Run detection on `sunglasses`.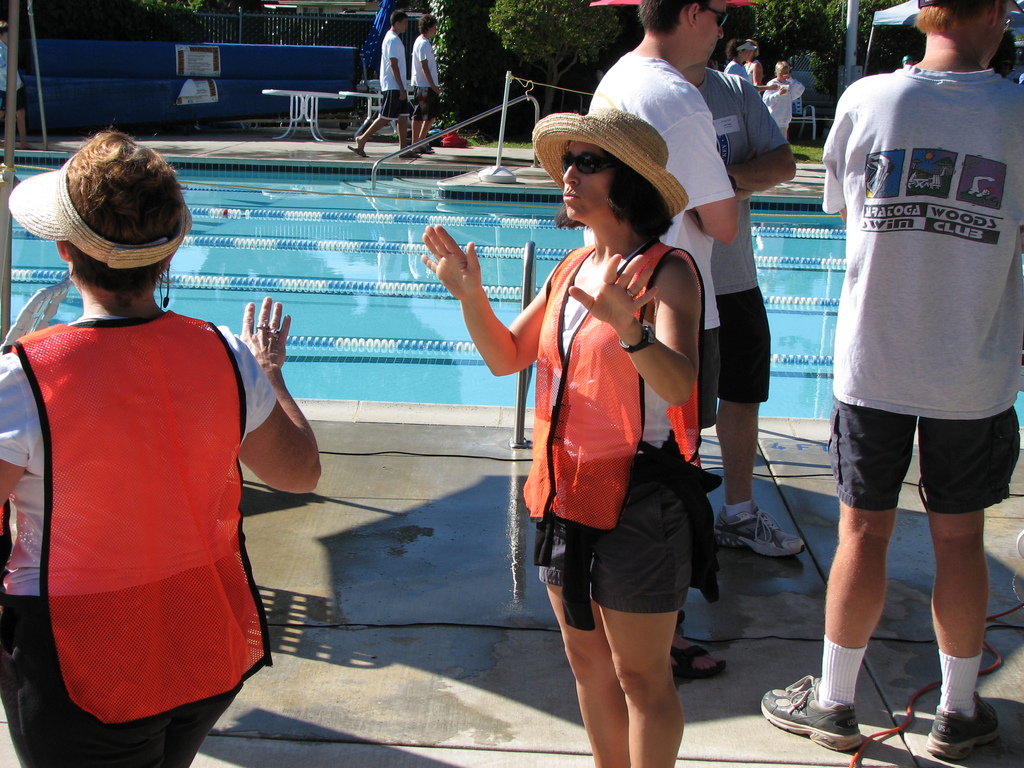
Result: left=703, top=3, right=726, bottom=26.
